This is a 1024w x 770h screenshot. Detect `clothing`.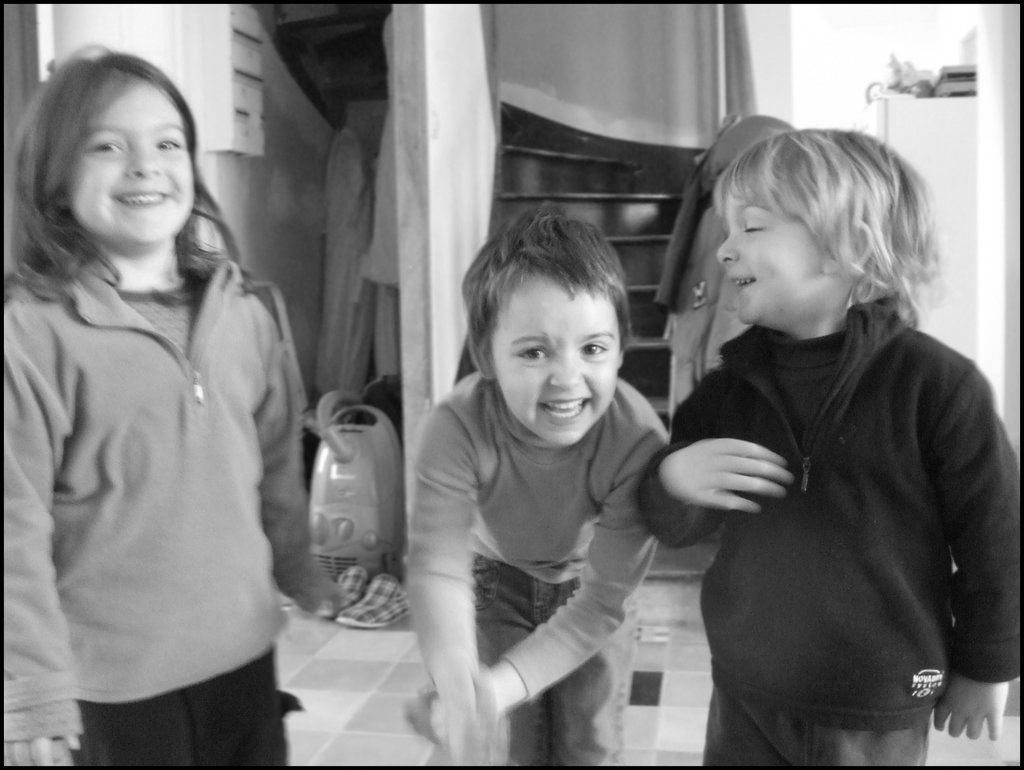
(0, 252, 316, 769).
